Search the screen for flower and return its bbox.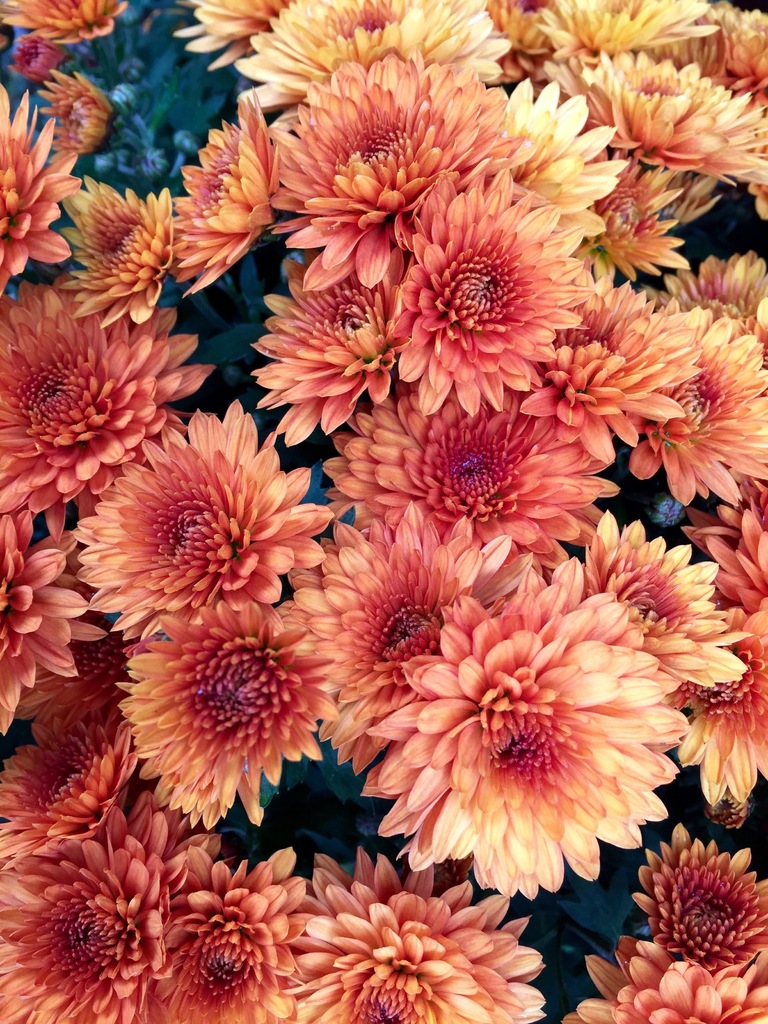
Found: x1=627, y1=818, x2=767, y2=975.
